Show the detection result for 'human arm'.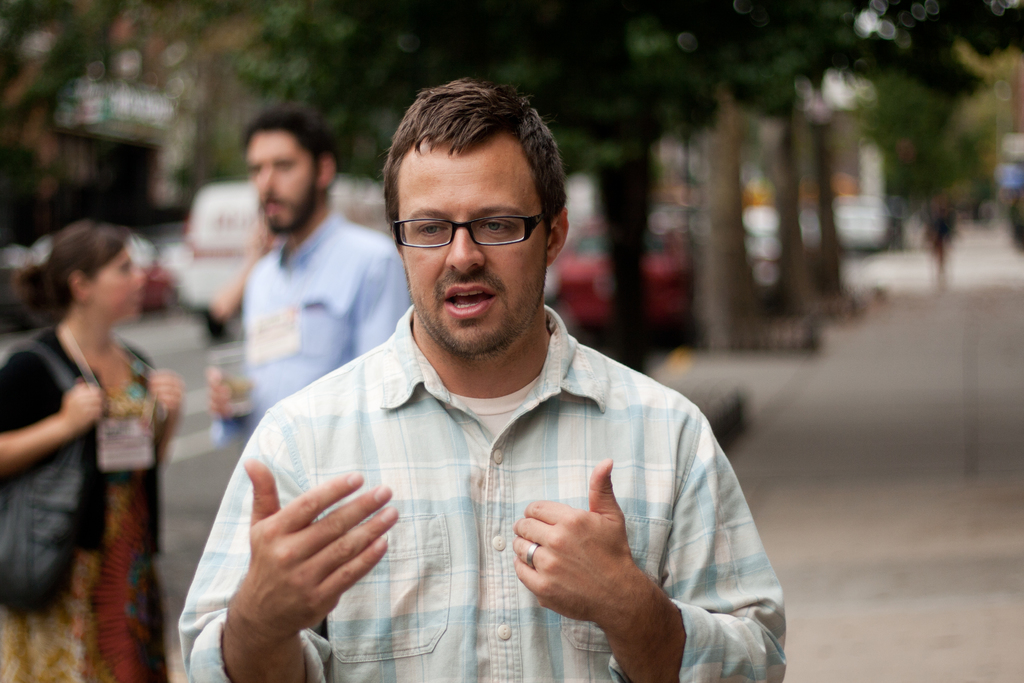
locate(179, 377, 399, 682).
